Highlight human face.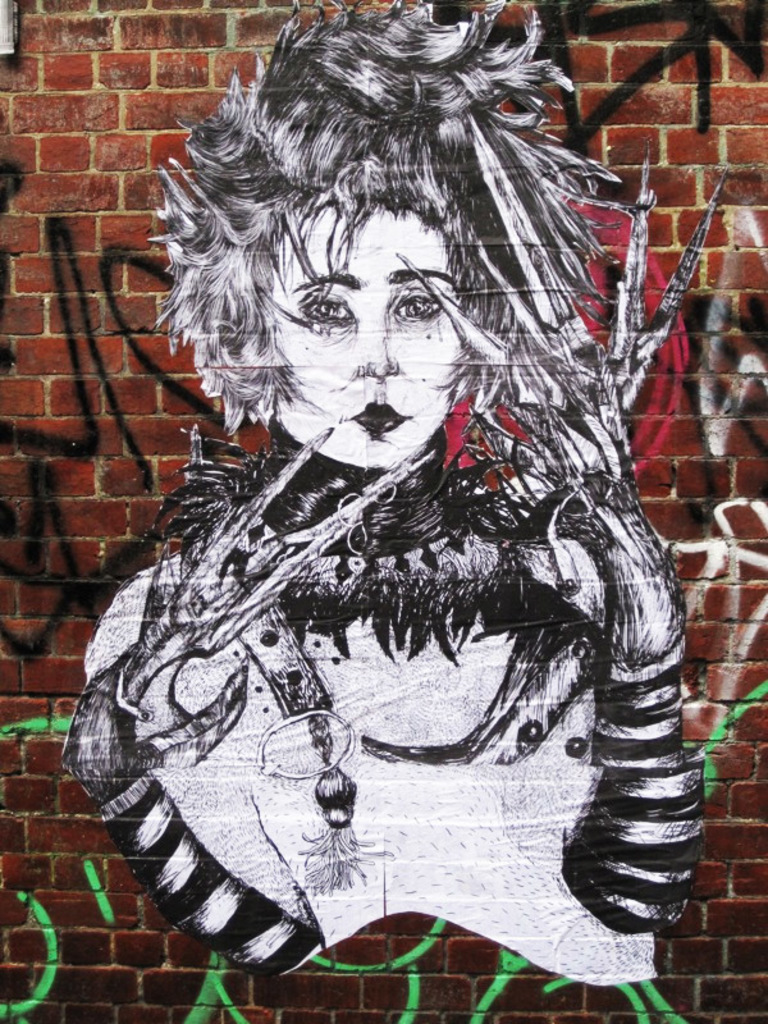
Highlighted region: x1=271, y1=198, x2=468, y2=471.
